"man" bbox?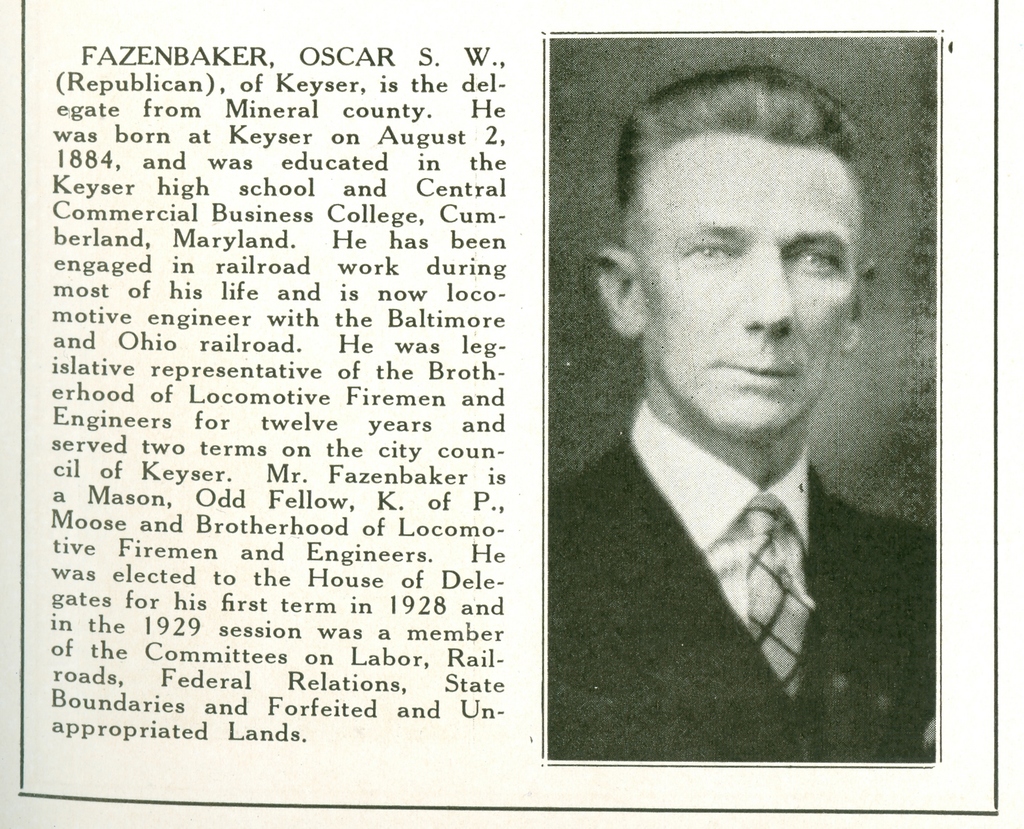
590,74,927,722
